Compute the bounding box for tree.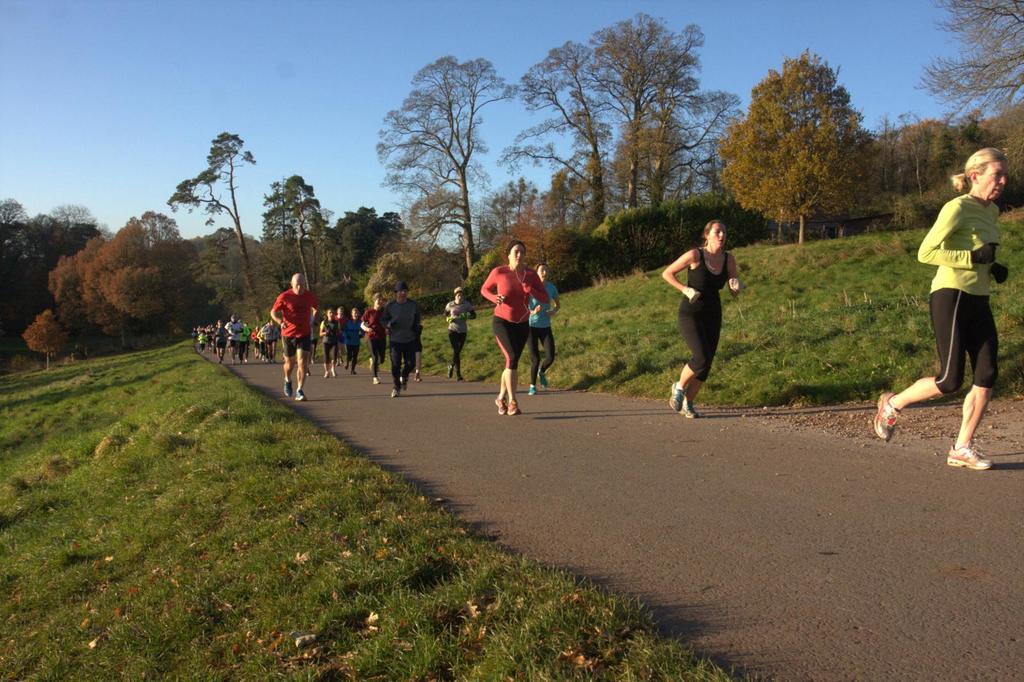
bbox=(726, 47, 889, 233).
